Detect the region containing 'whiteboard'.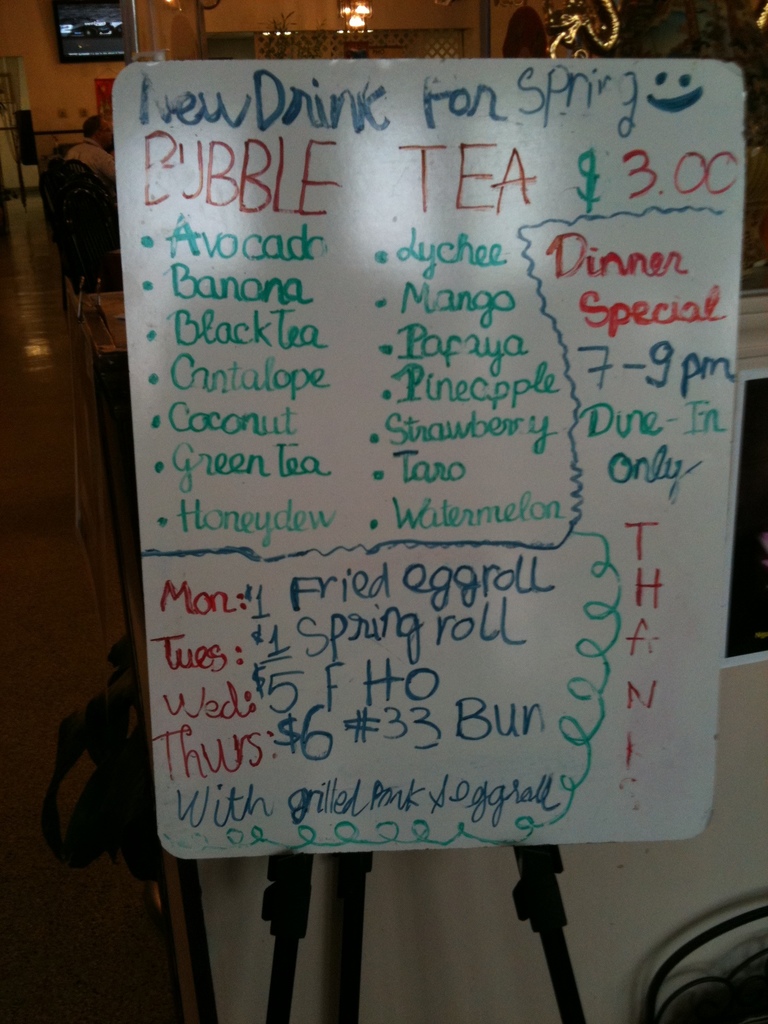
box=[101, 61, 749, 855].
